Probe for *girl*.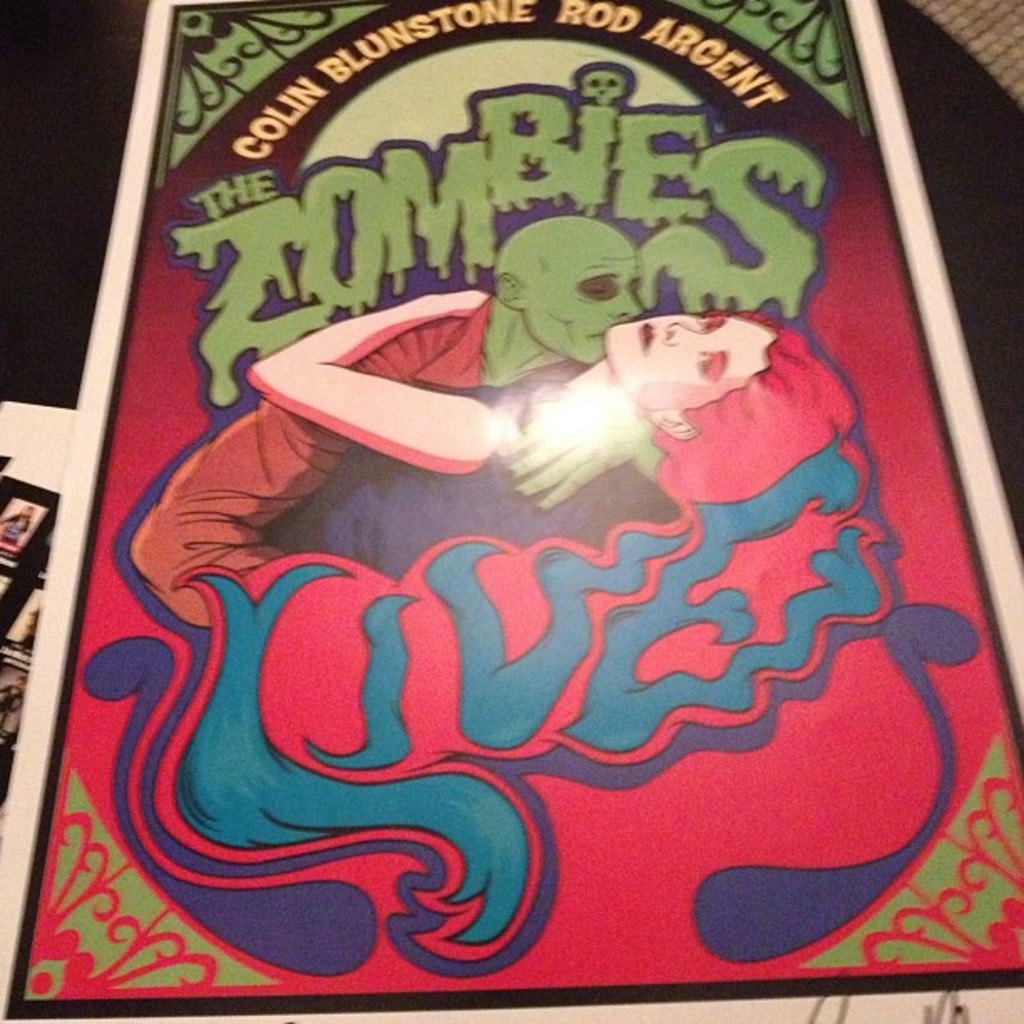
Probe result: (249,284,868,591).
